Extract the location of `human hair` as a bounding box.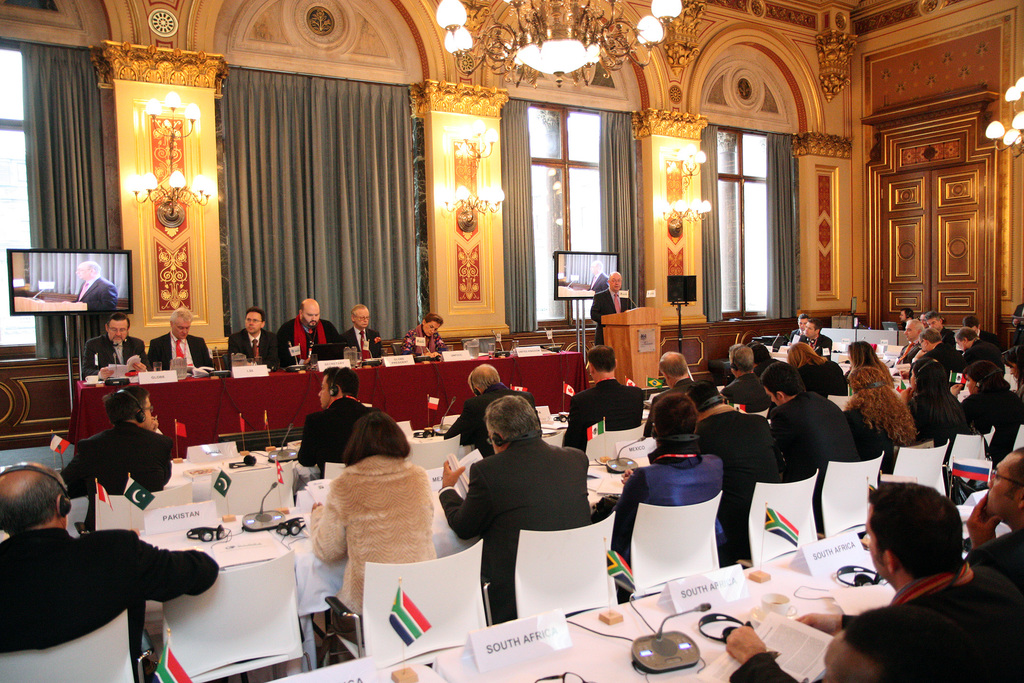
box(586, 343, 616, 372).
